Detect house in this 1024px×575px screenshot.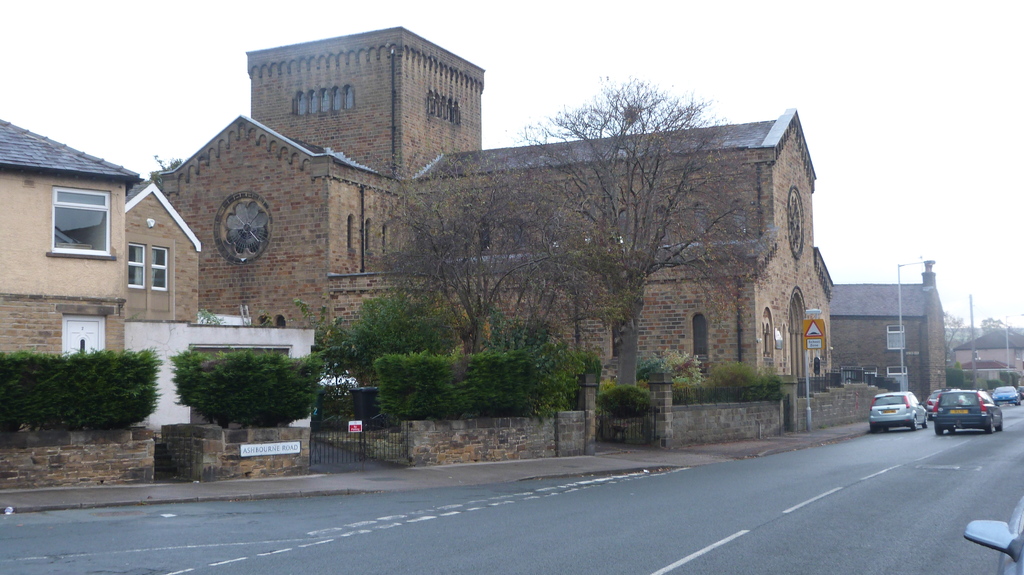
Detection: (x1=155, y1=24, x2=837, y2=452).
